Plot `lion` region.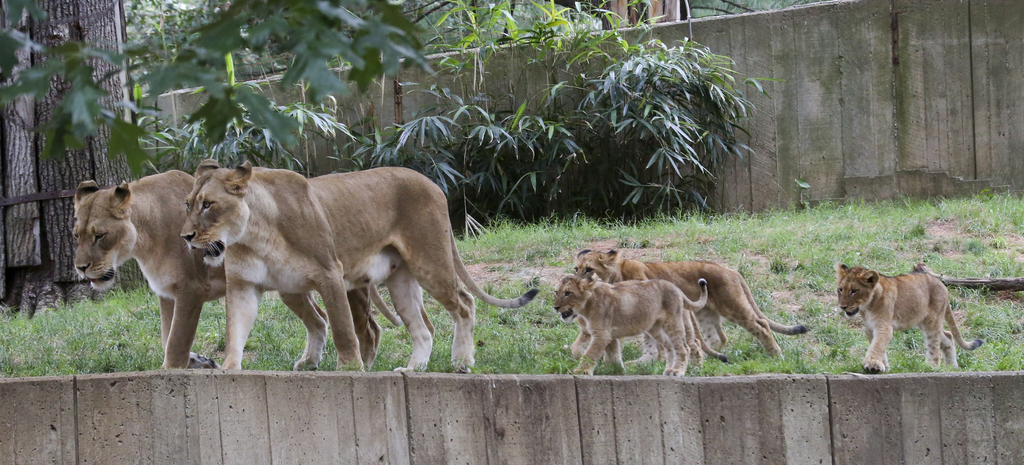
Plotted at crop(835, 261, 981, 373).
